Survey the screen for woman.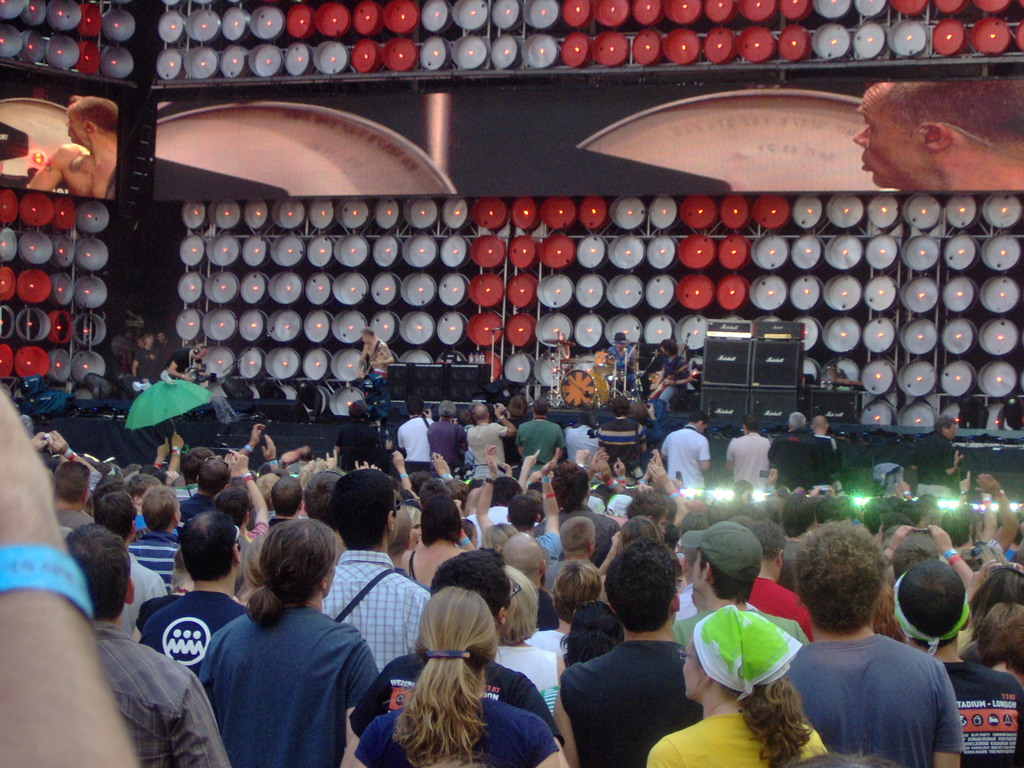
Survey found: box(975, 558, 1023, 634).
